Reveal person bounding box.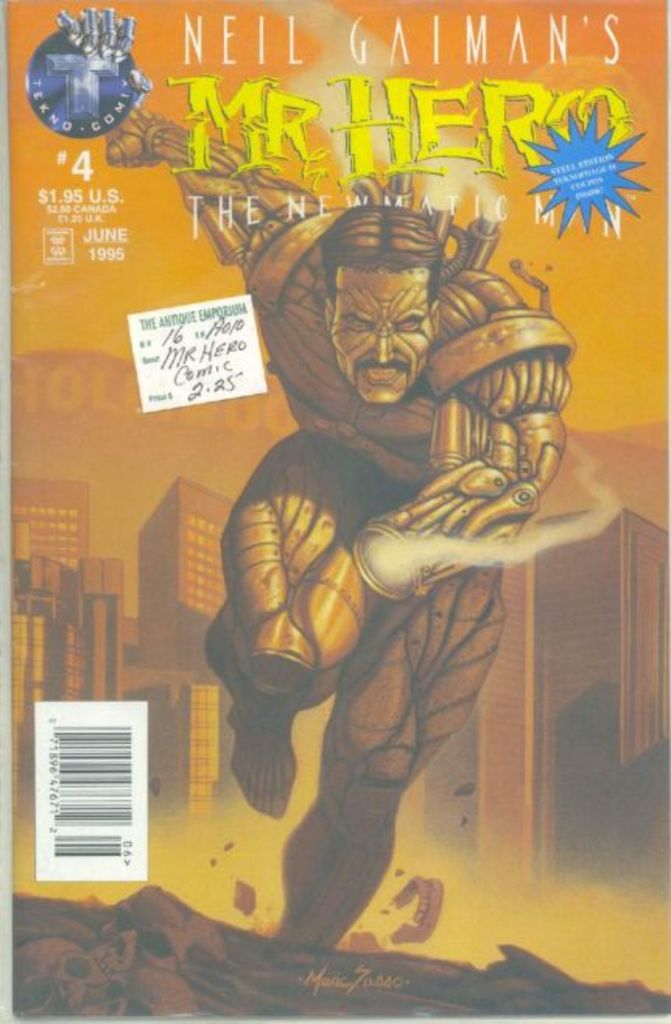
Revealed: <box>83,92,573,932</box>.
